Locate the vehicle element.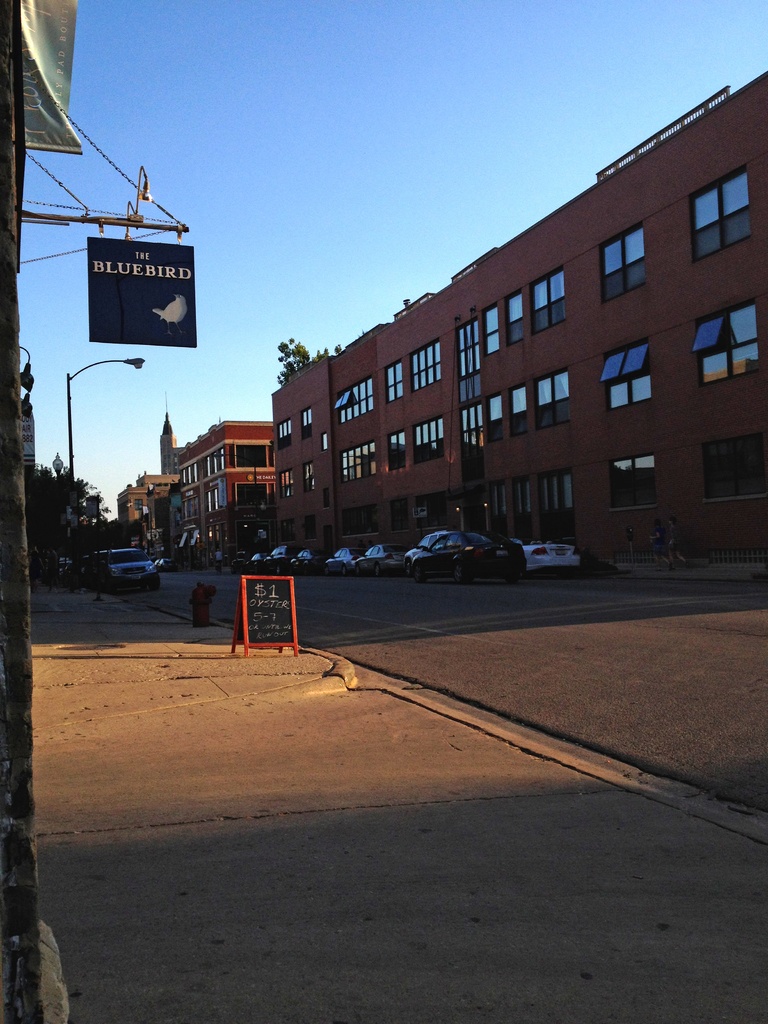
Element bbox: {"x1": 295, "y1": 547, "x2": 324, "y2": 572}.
